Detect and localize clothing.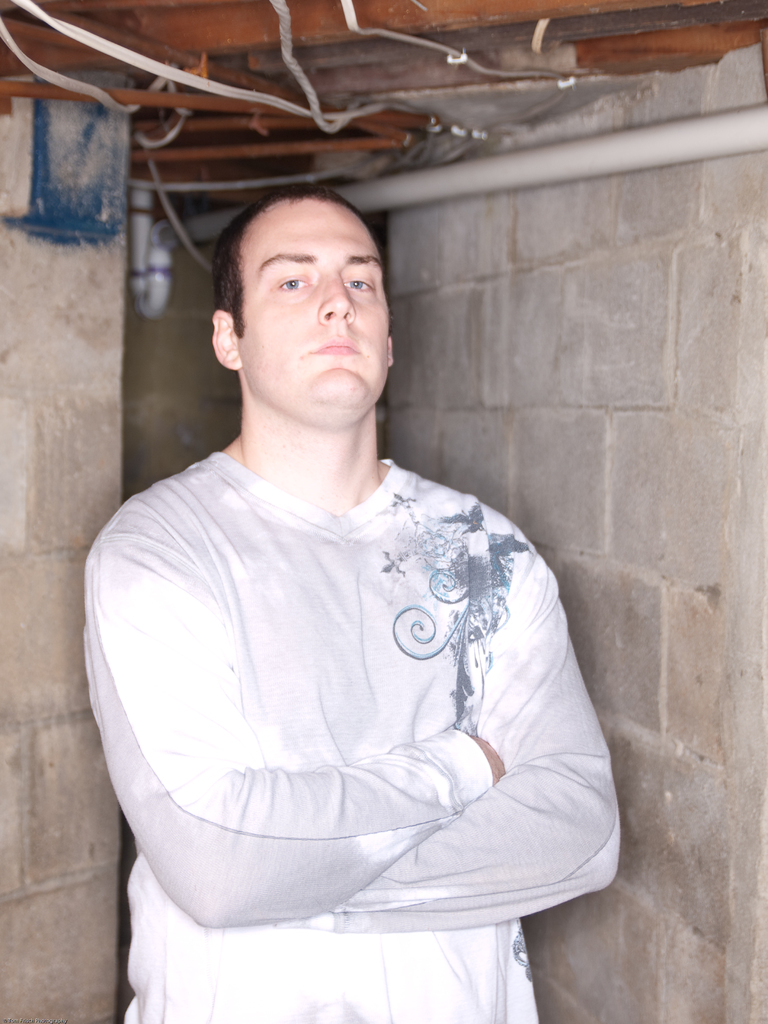
Localized at x1=82 y1=379 x2=609 y2=984.
